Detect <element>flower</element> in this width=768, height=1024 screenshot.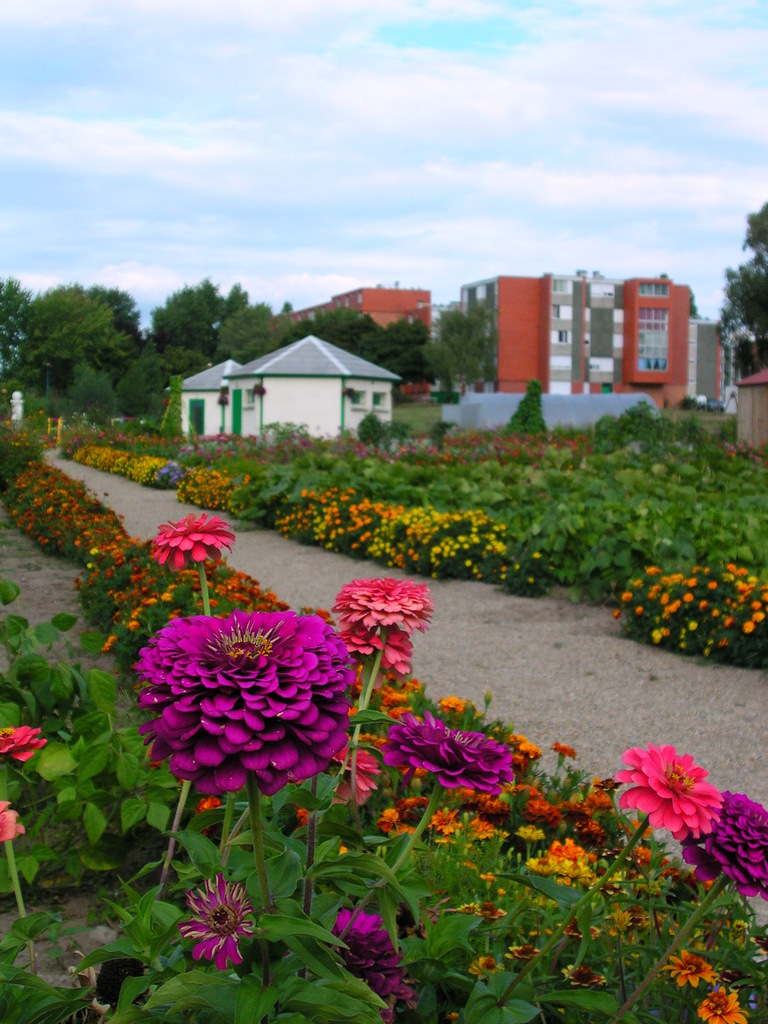
Detection: left=335, top=577, right=425, bottom=687.
